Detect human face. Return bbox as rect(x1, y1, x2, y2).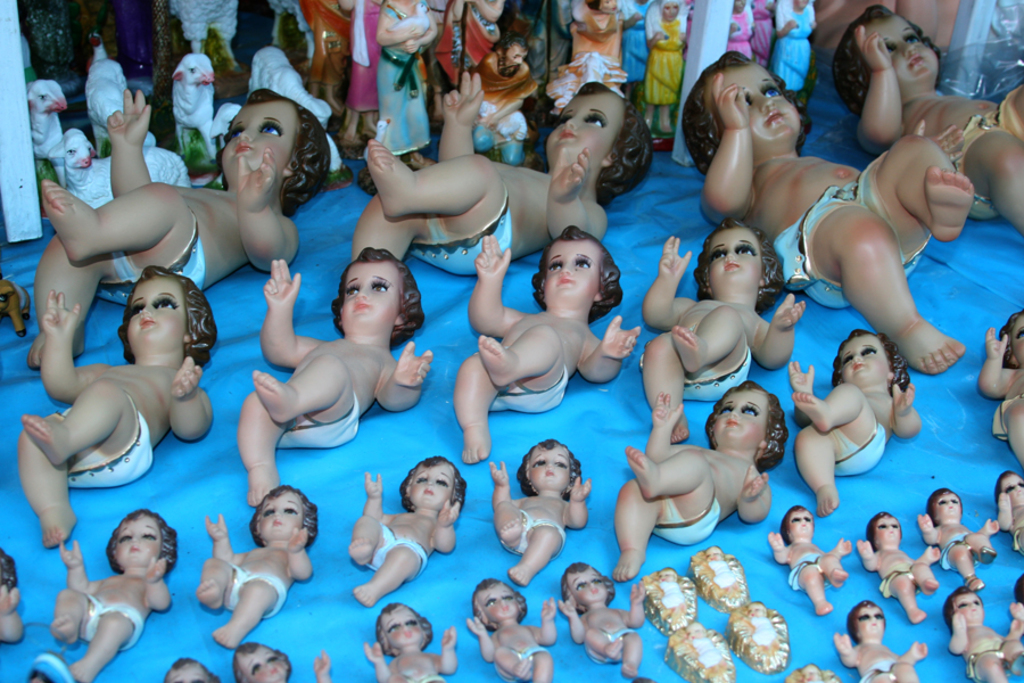
rect(956, 596, 984, 622).
